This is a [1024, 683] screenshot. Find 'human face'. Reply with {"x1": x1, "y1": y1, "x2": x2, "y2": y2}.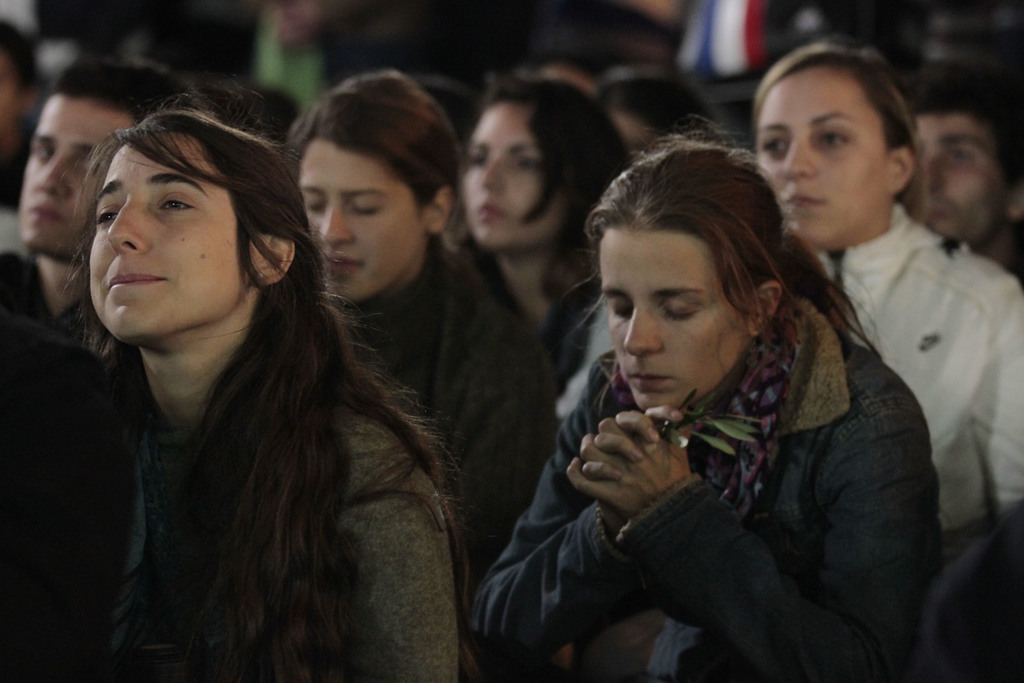
{"x1": 297, "y1": 135, "x2": 419, "y2": 303}.
